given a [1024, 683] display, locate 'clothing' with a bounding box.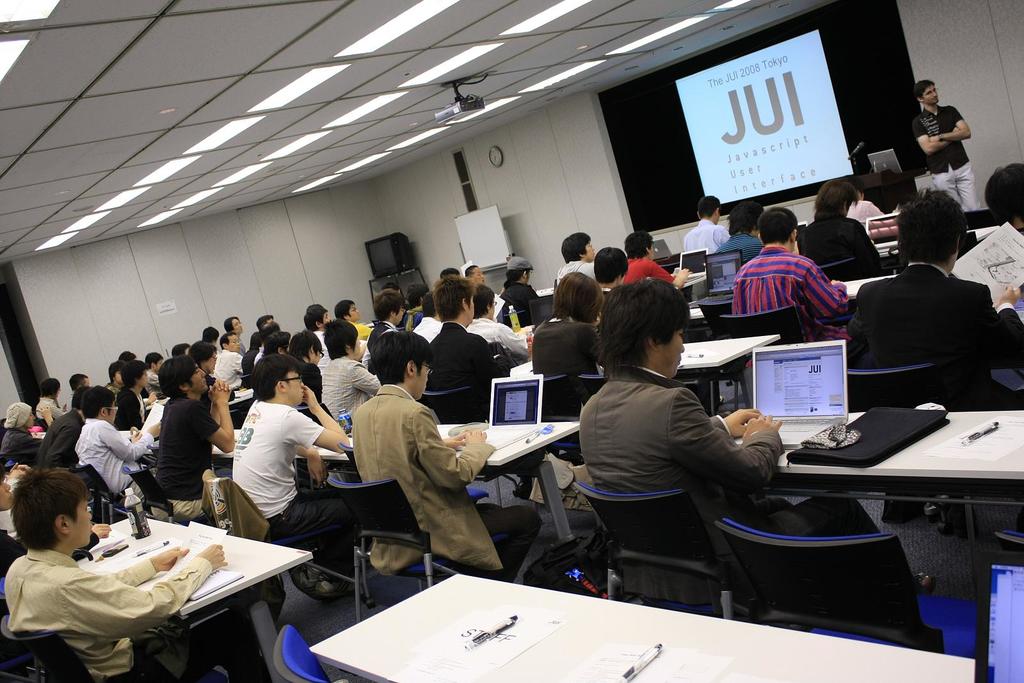
Located: l=911, t=100, r=984, b=208.
